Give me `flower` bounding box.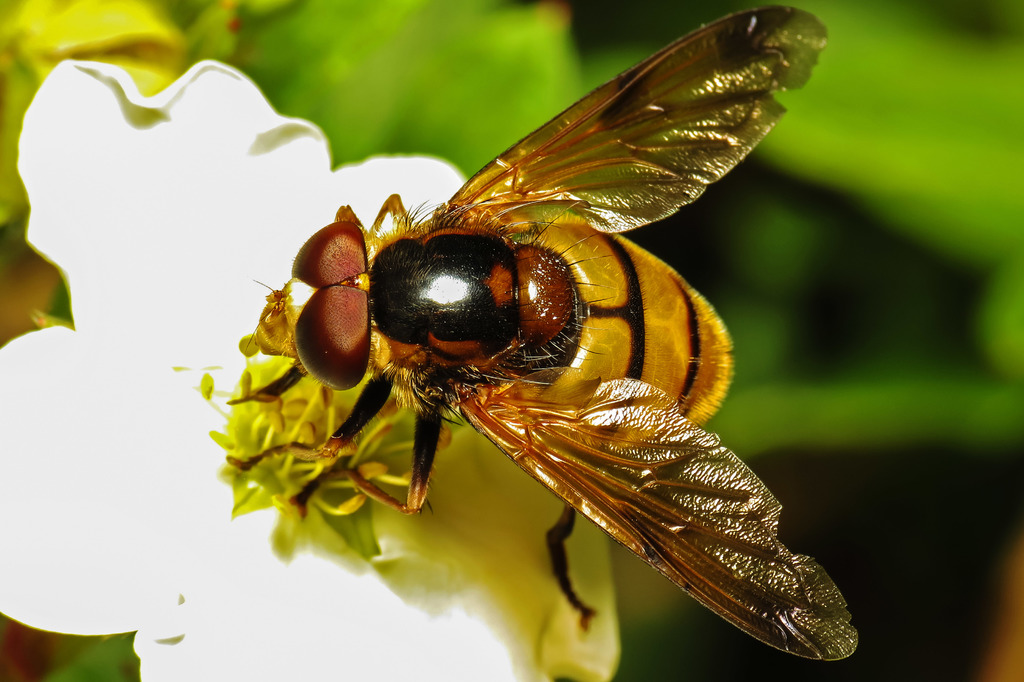
<bbox>0, 54, 618, 681</bbox>.
